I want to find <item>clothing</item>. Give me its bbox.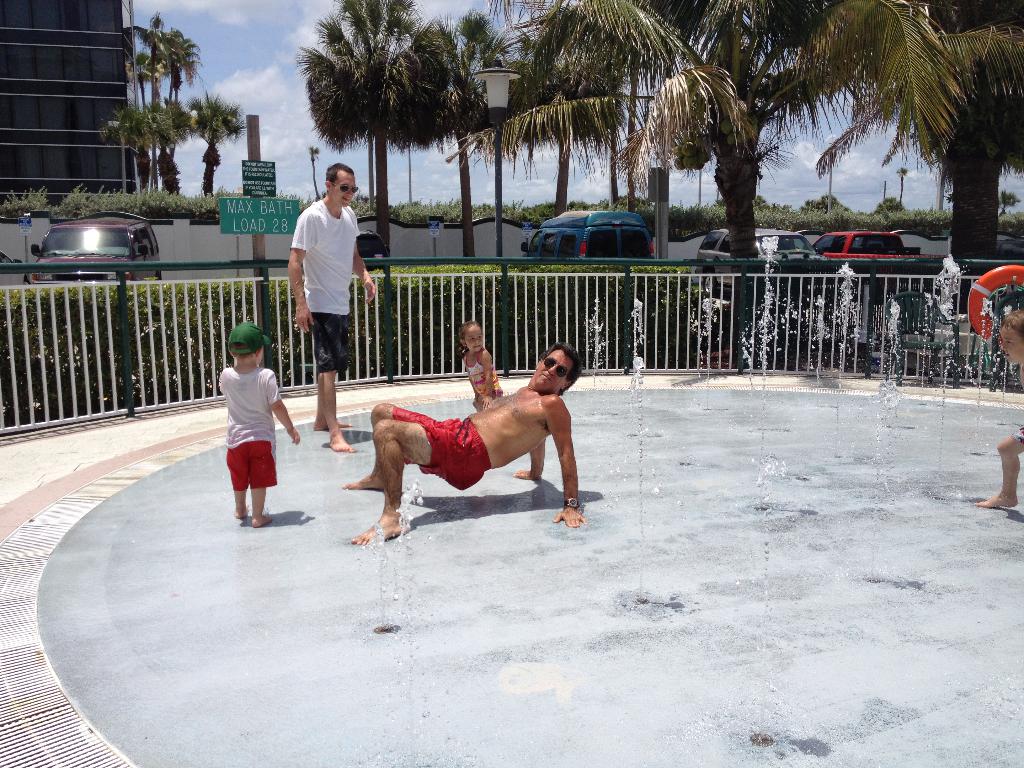
(218,367,282,492).
